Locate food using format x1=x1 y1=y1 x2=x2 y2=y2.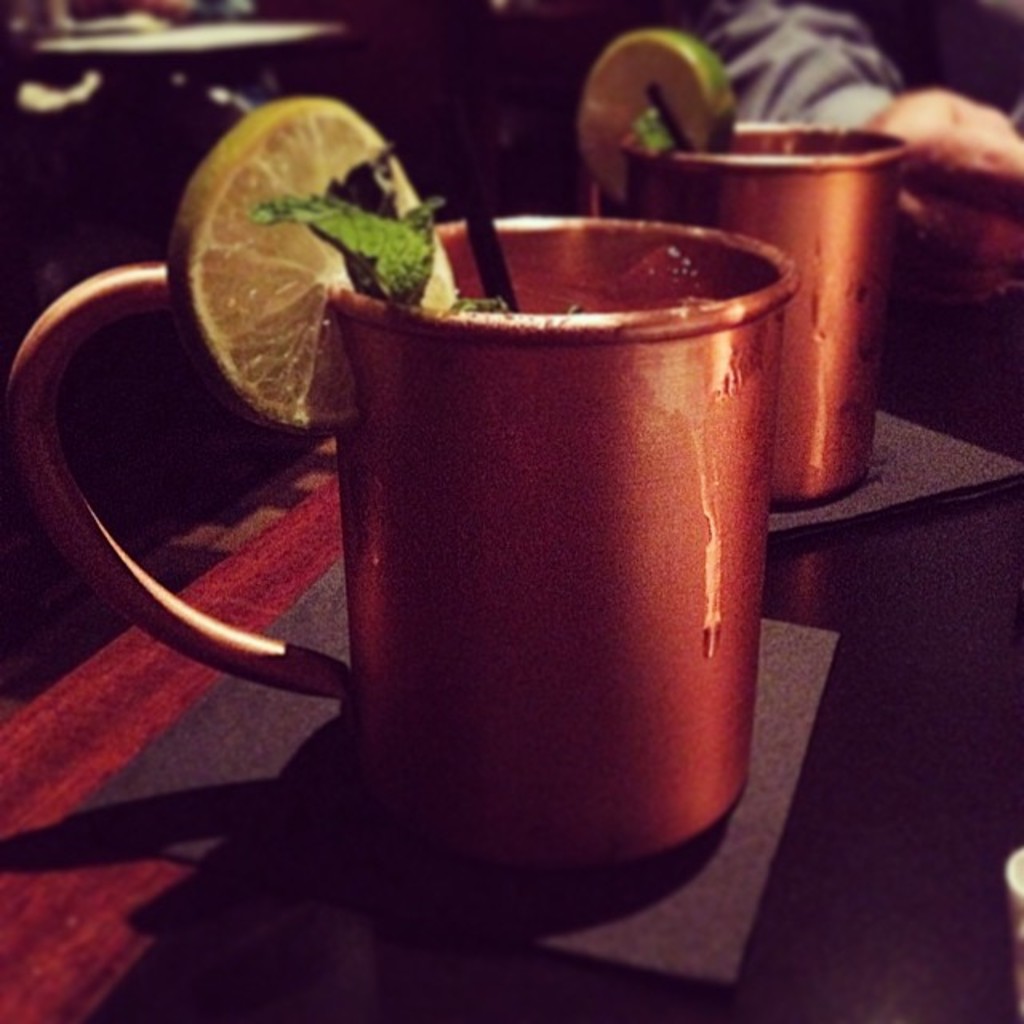
x1=576 y1=32 x2=736 y2=203.
